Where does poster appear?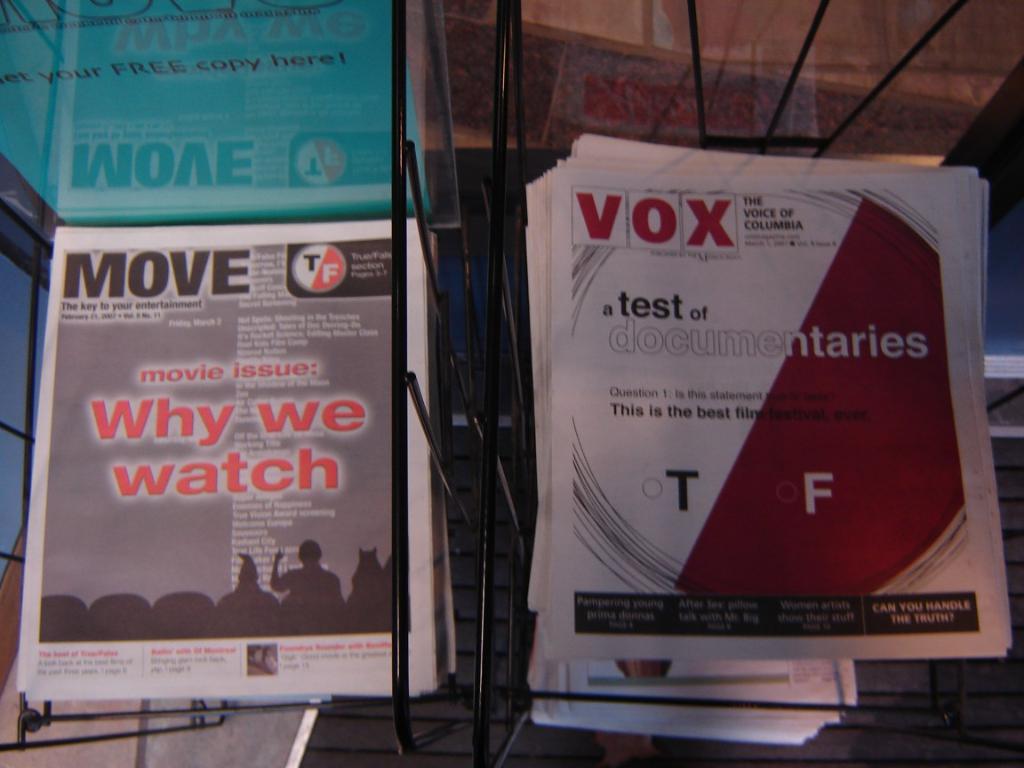
Appears at Rect(548, 172, 1000, 652).
